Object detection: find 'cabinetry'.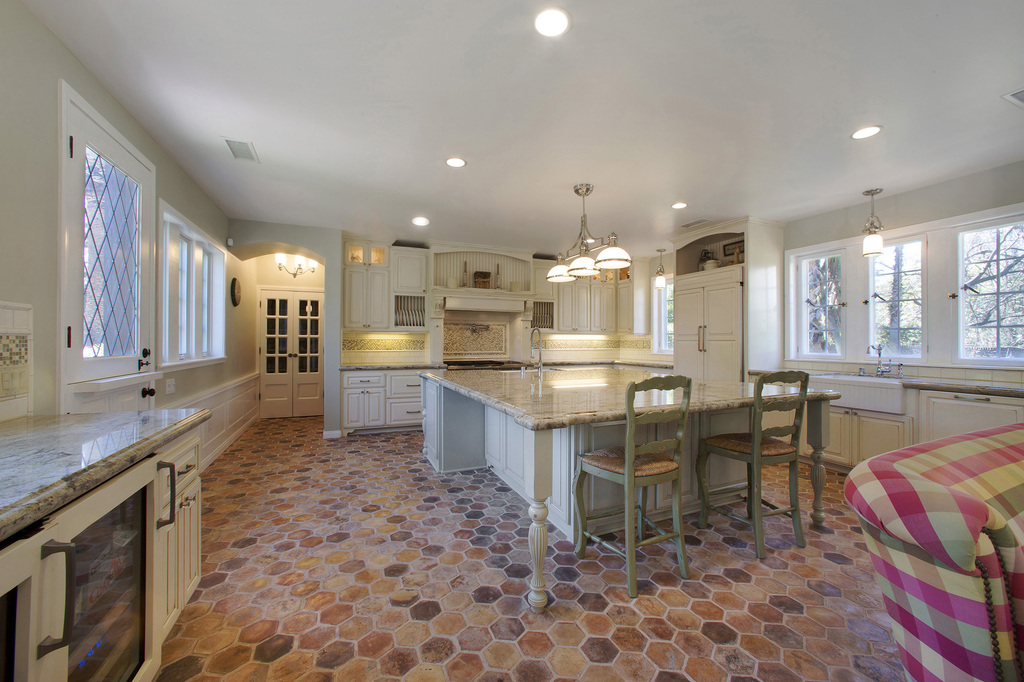
pyautogui.locateOnScreen(0, 395, 209, 681).
